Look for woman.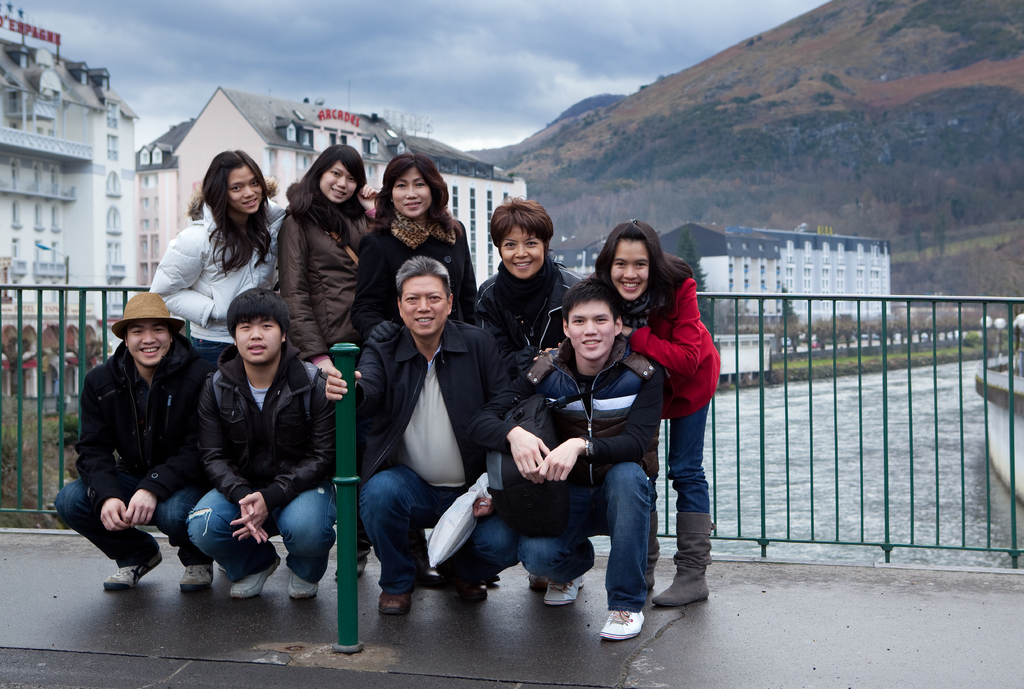
Found: box(142, 161, 276, 362).
